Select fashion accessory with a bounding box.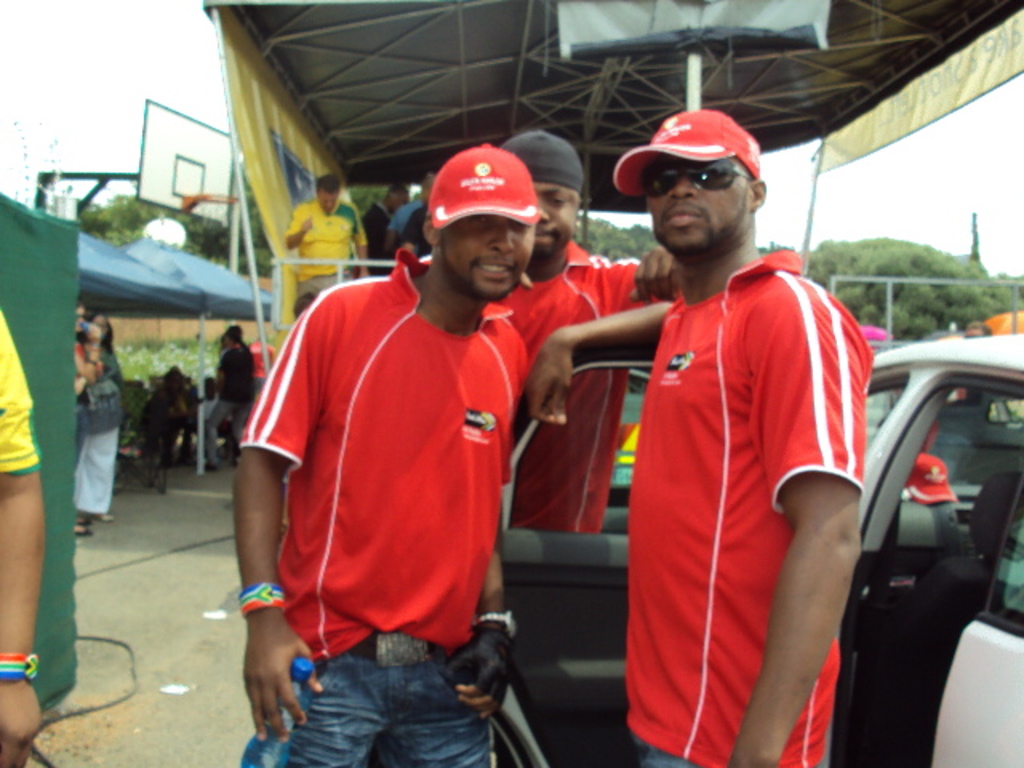
bbox=(477, 606, 518, 638).
